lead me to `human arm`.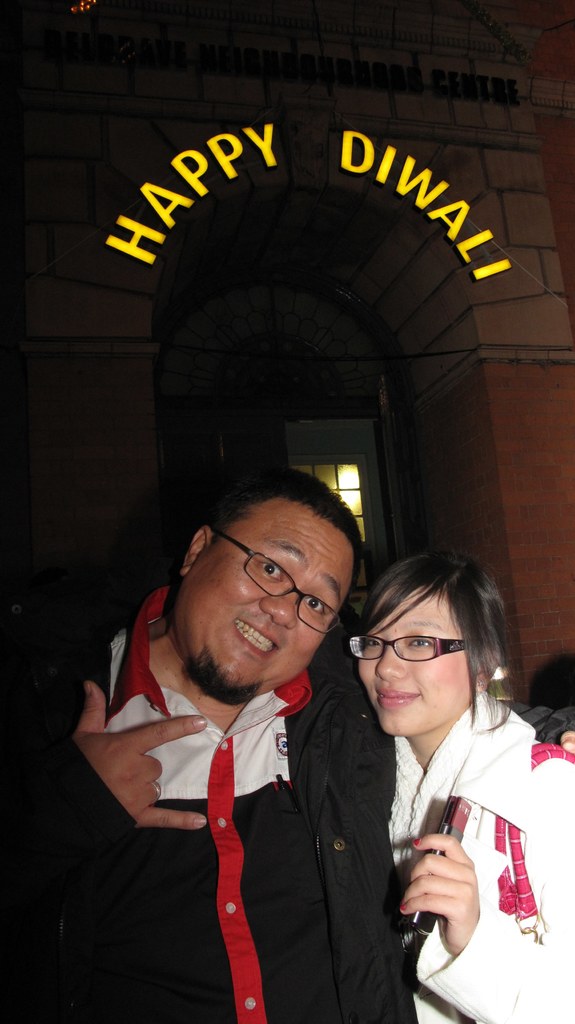
Lead to bbox=(0, 676, 213, 1023).
